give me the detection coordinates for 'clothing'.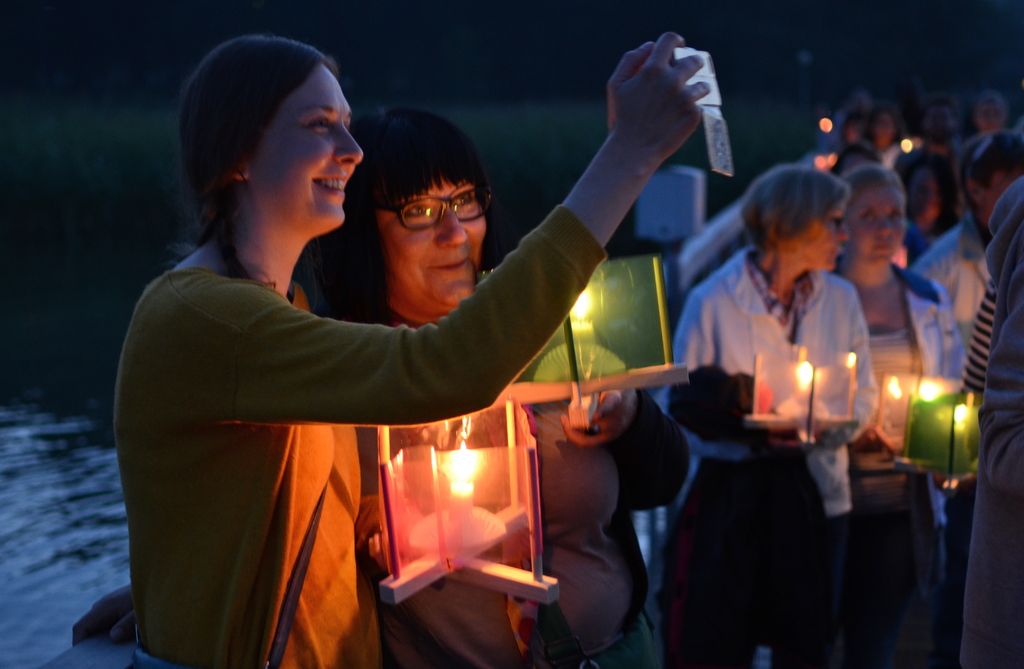
pyautogui.locateOnScreen(810, 147, 836, 166).
